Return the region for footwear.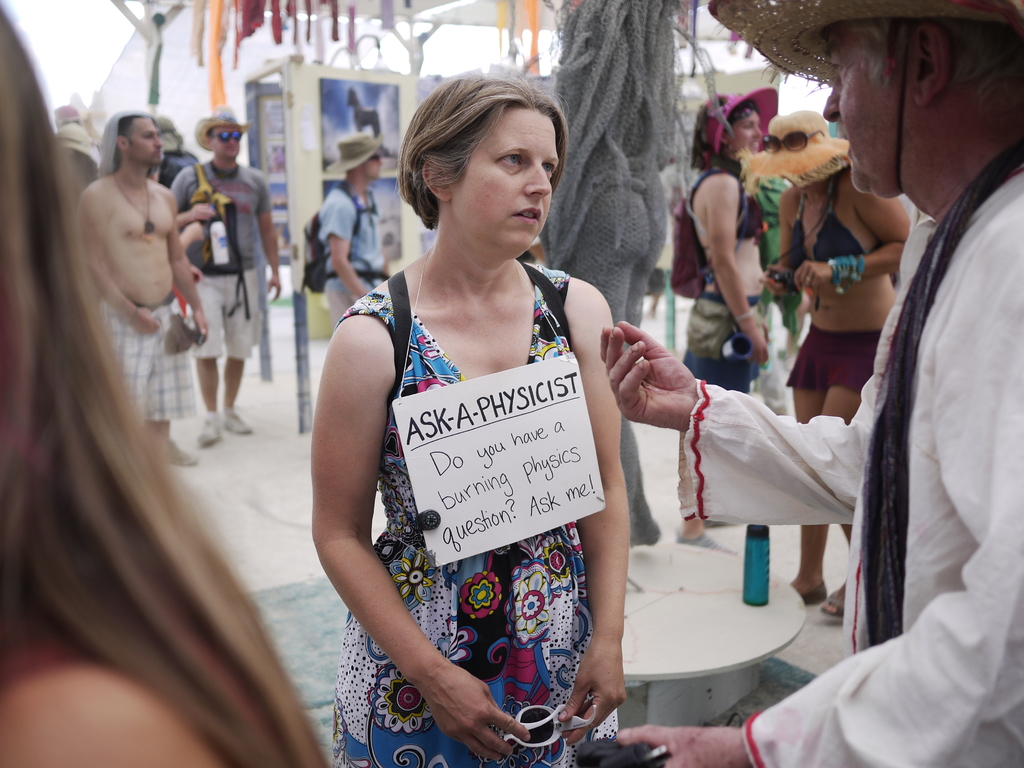
detection(221, 406, 253, 435).
